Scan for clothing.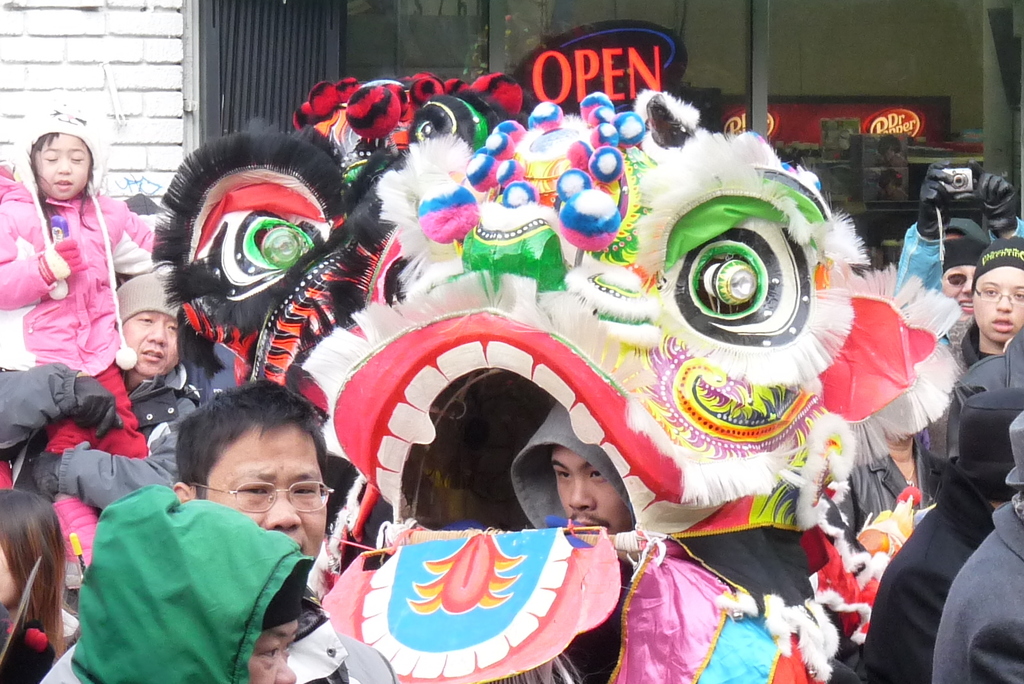
Scan result: 509,397,637,528.
